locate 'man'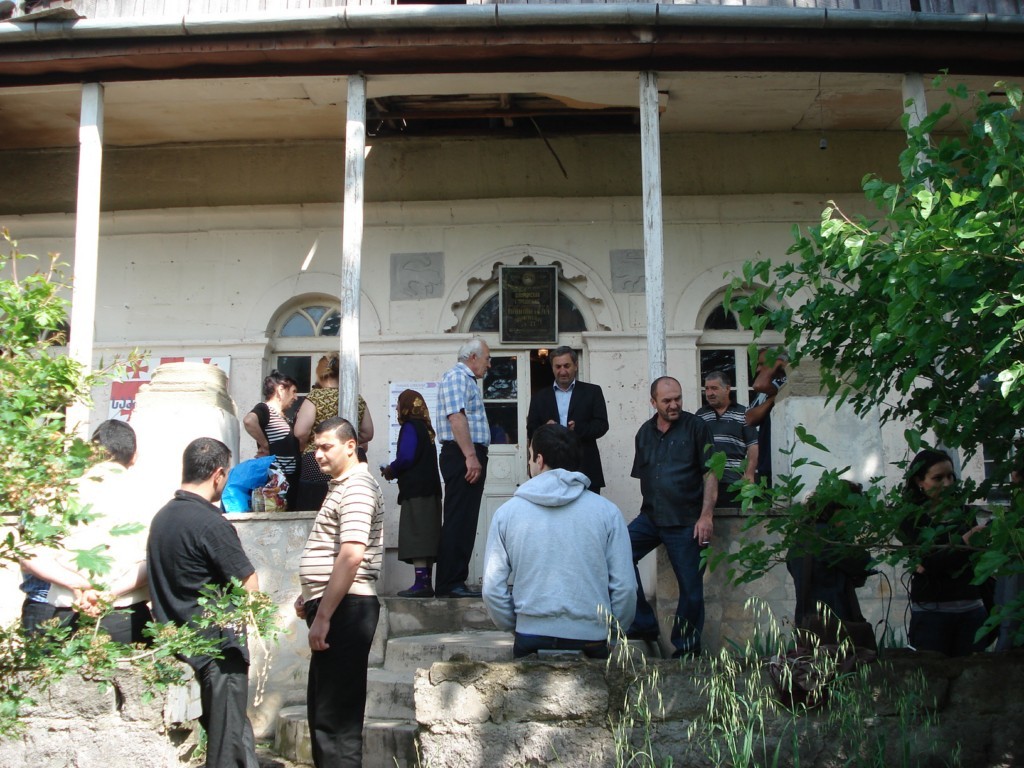
687,371,758,507
